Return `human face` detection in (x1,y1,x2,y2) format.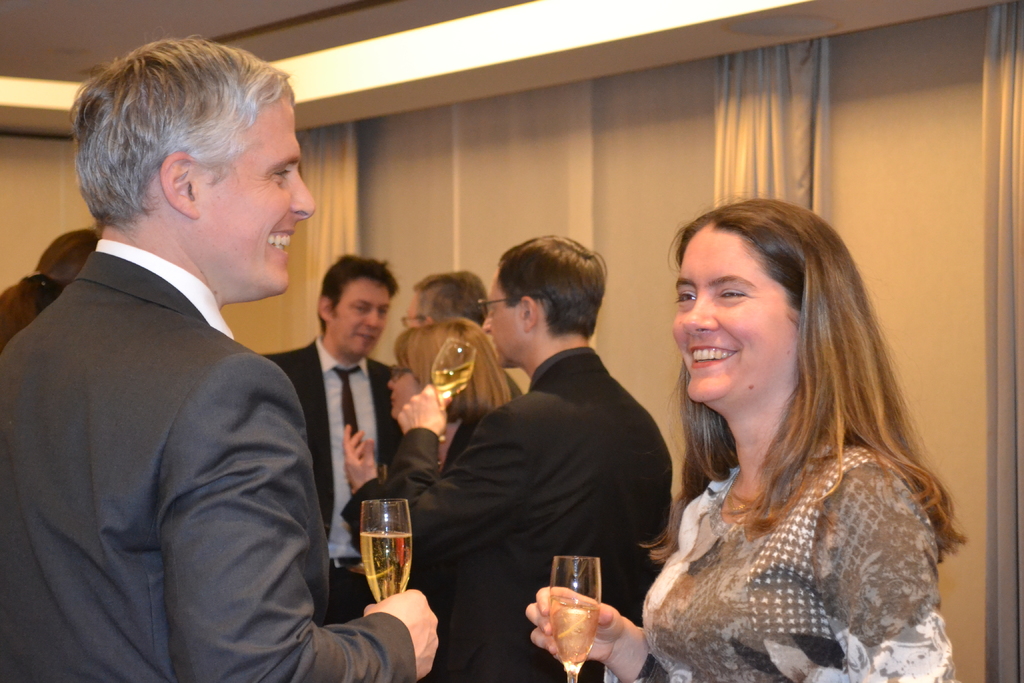
(391,353,430,418).
